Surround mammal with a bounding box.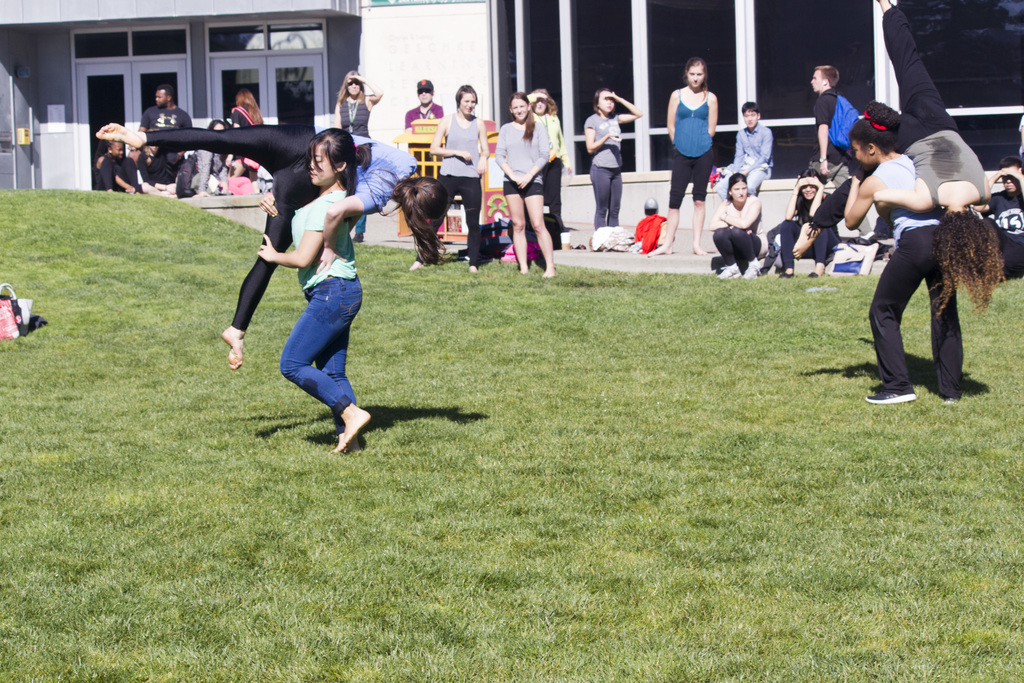
<box>334,68,379,135</box>.
